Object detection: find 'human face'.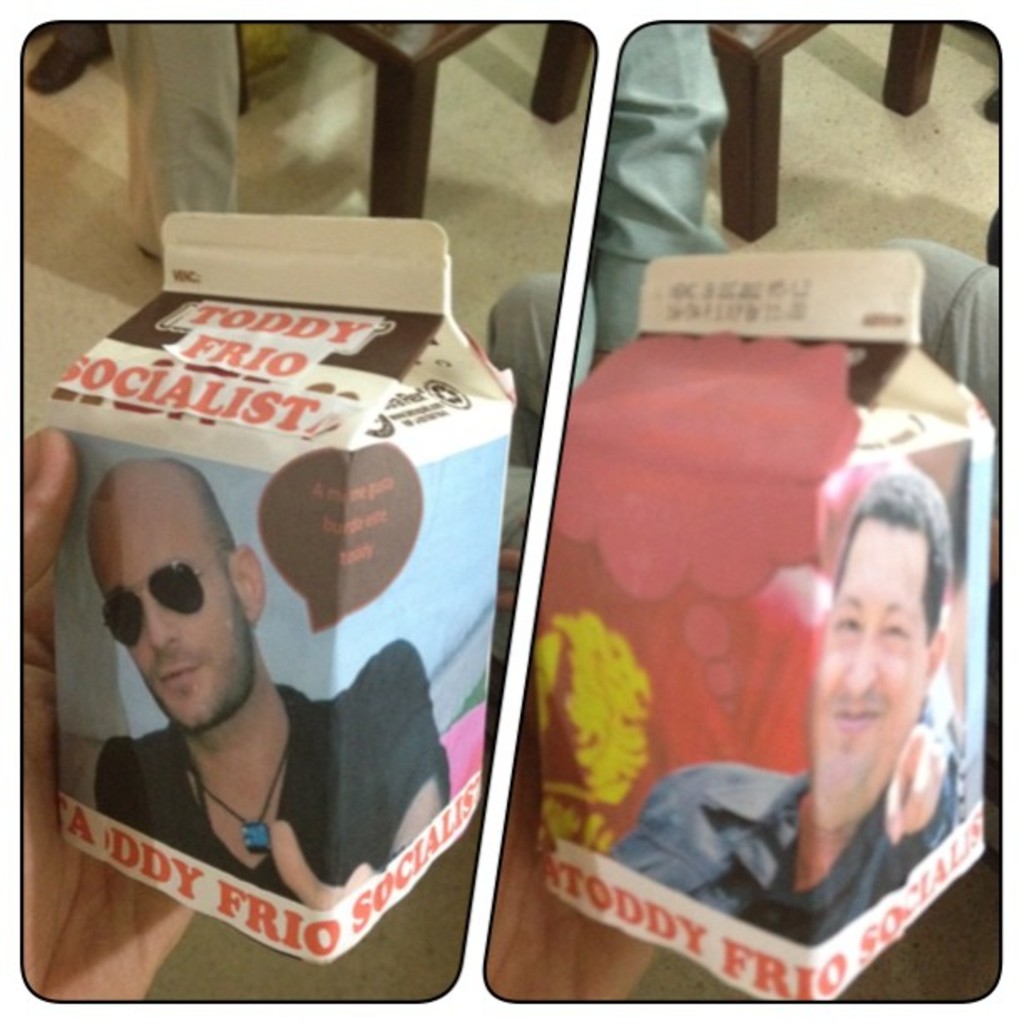
818/520/929/793.
